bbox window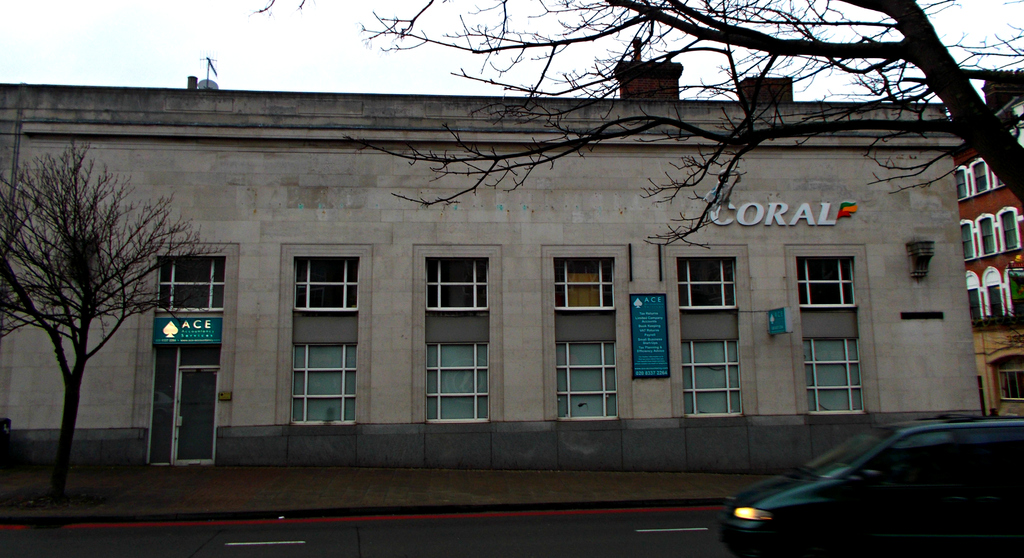
(957, 205, 1018, 267)
